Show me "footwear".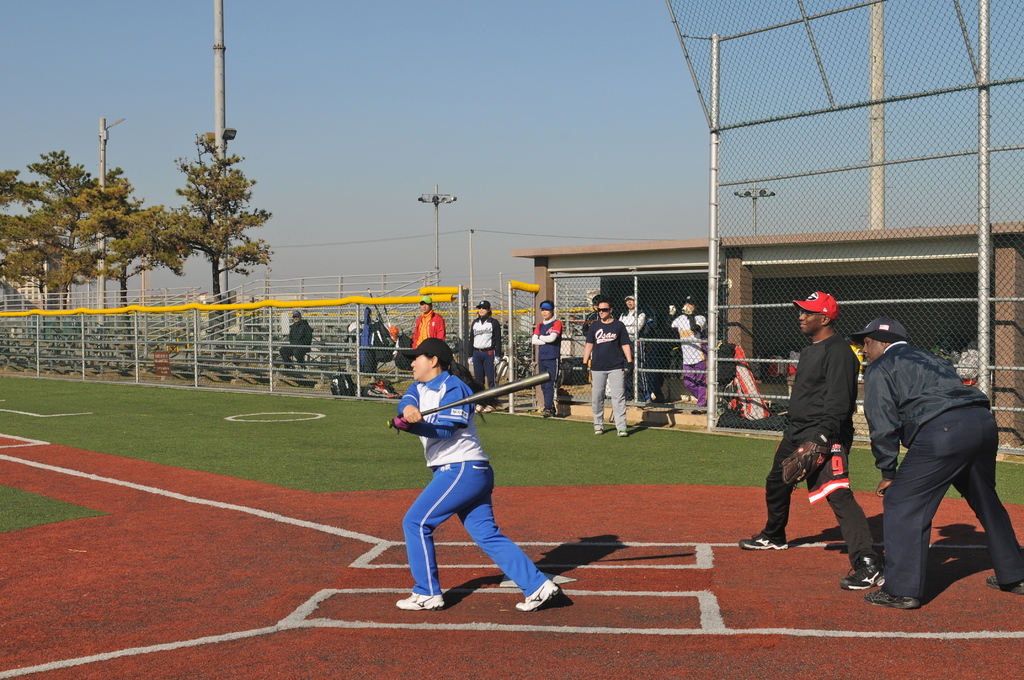
"footwear" is here: crop(842, 559, 888, 592).
